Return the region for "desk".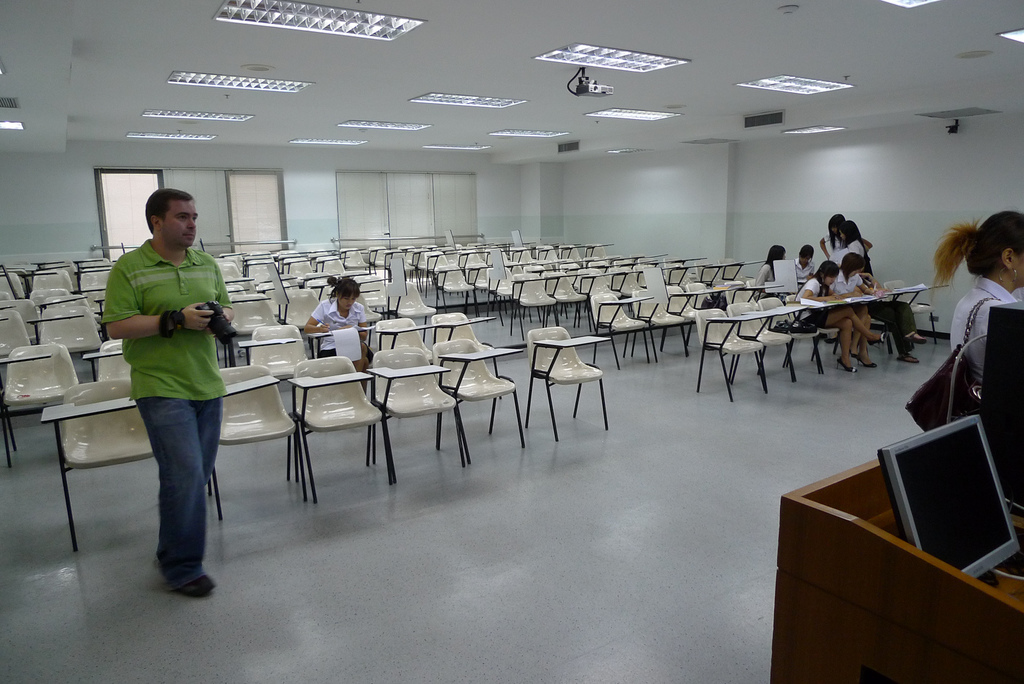
left=211, top=372, right=283, bottom=525.
